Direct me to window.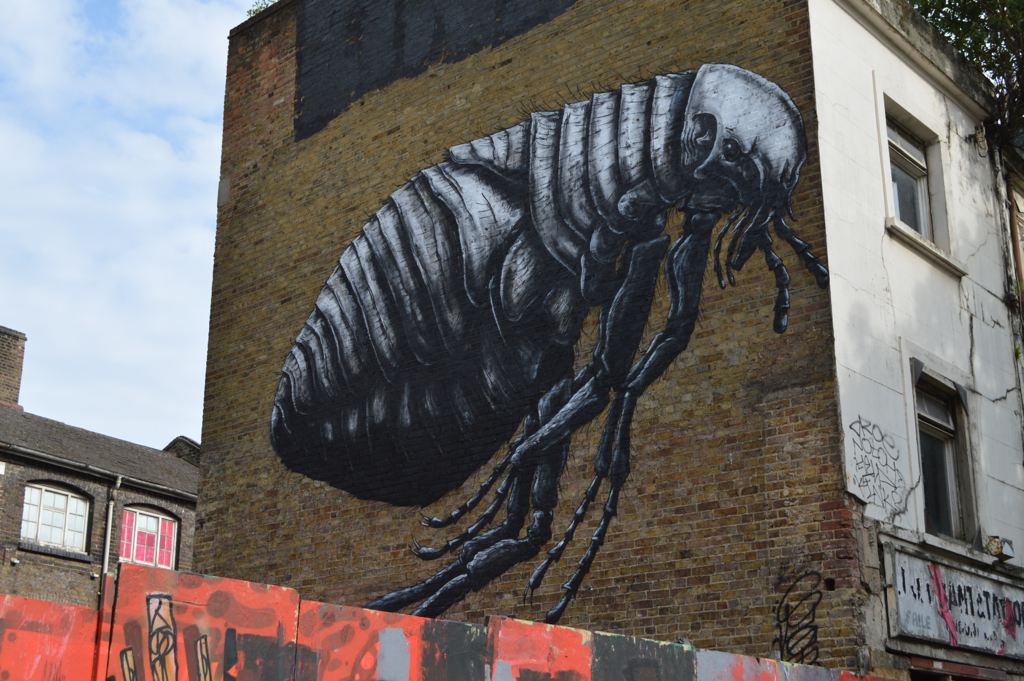
Direction: l=886, t=114, r=935, b=239.
